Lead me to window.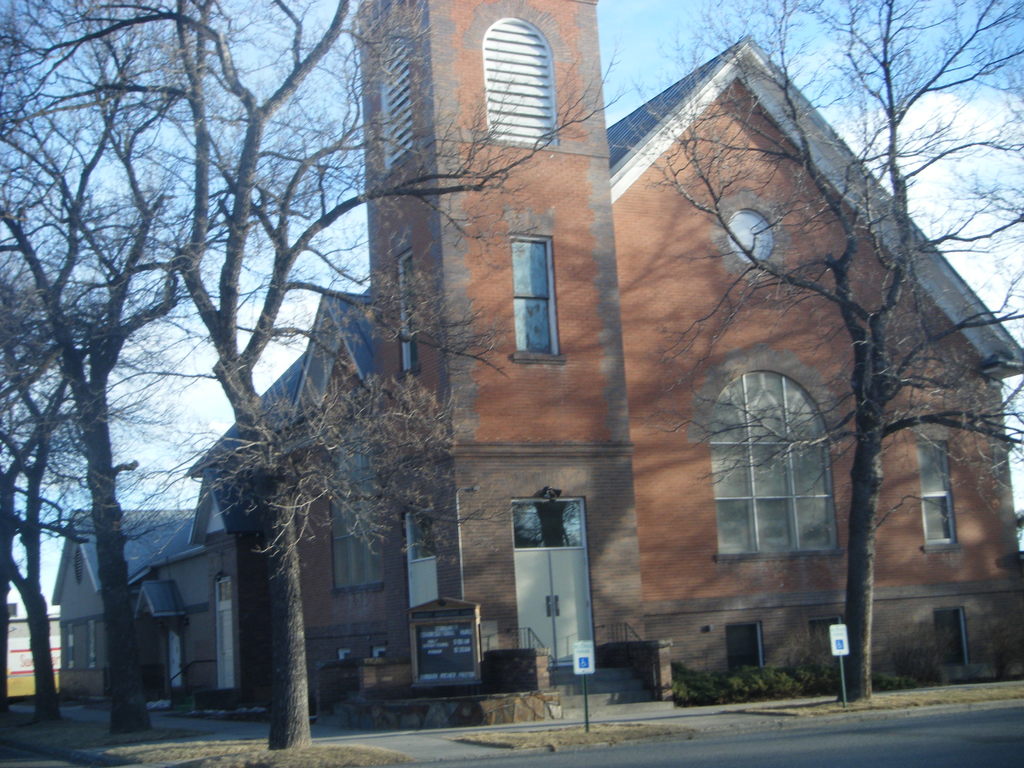
Lead to (509,221,561,367).
